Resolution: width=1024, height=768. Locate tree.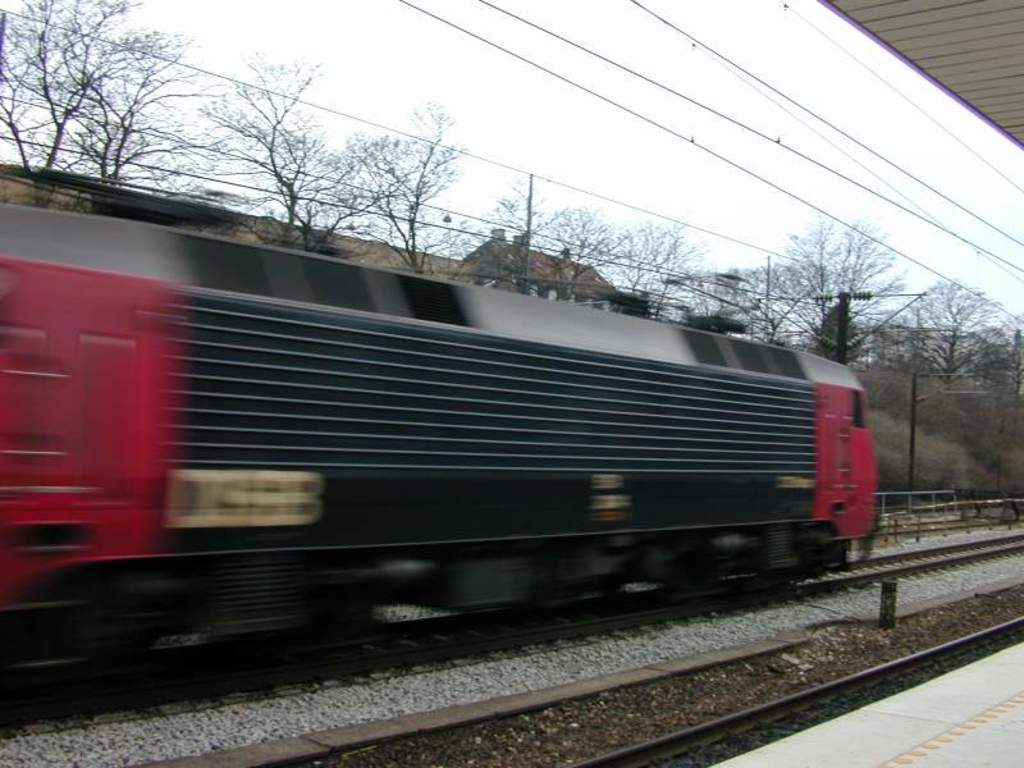
<region>861, 279, 992, 385</region>.
